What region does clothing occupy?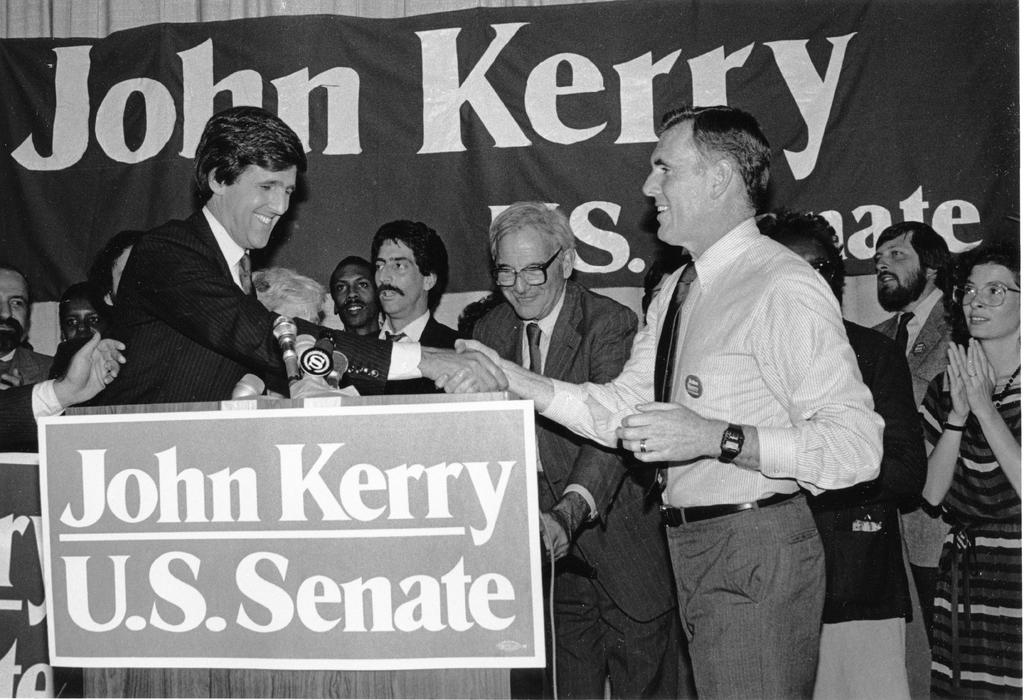
536:218:884:699.
